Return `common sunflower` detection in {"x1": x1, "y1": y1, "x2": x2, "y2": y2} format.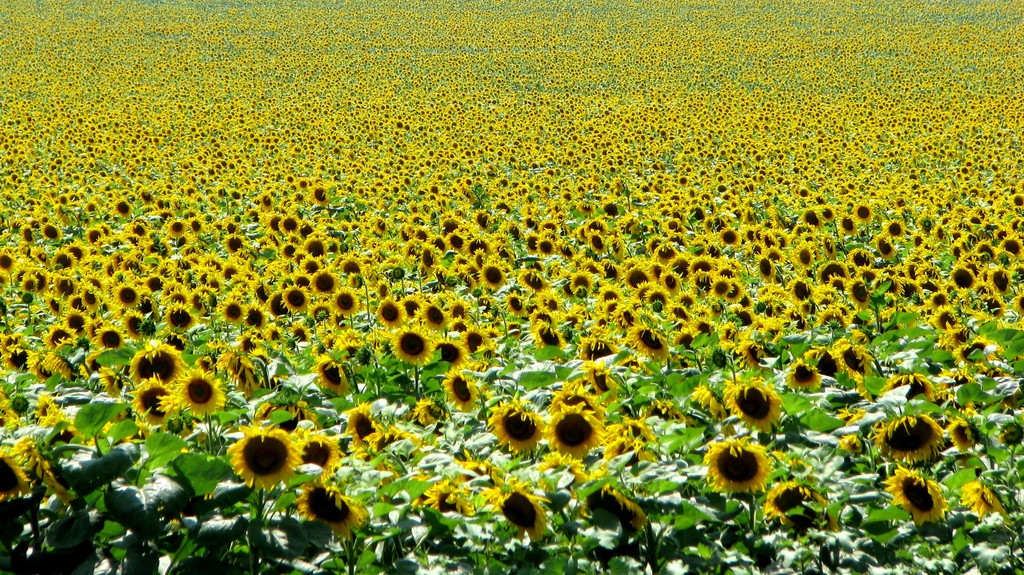
{"x1": 808, "y1": 340, "x2": 836, "y2": 377}.
